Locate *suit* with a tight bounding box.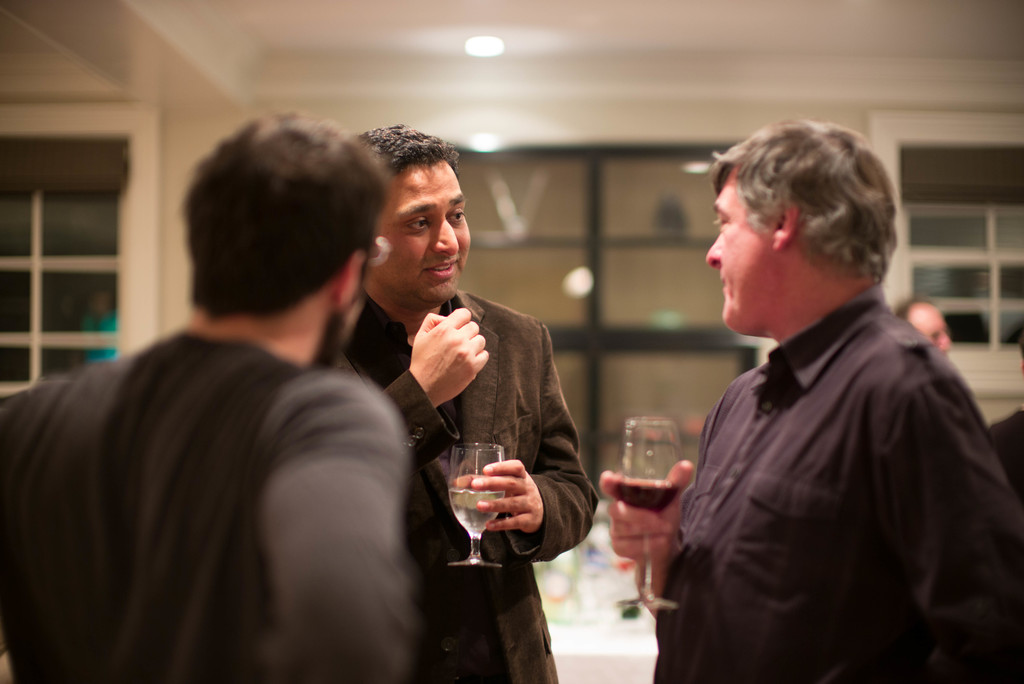
[x1=327, y1=287, x2=599, y2=678].
